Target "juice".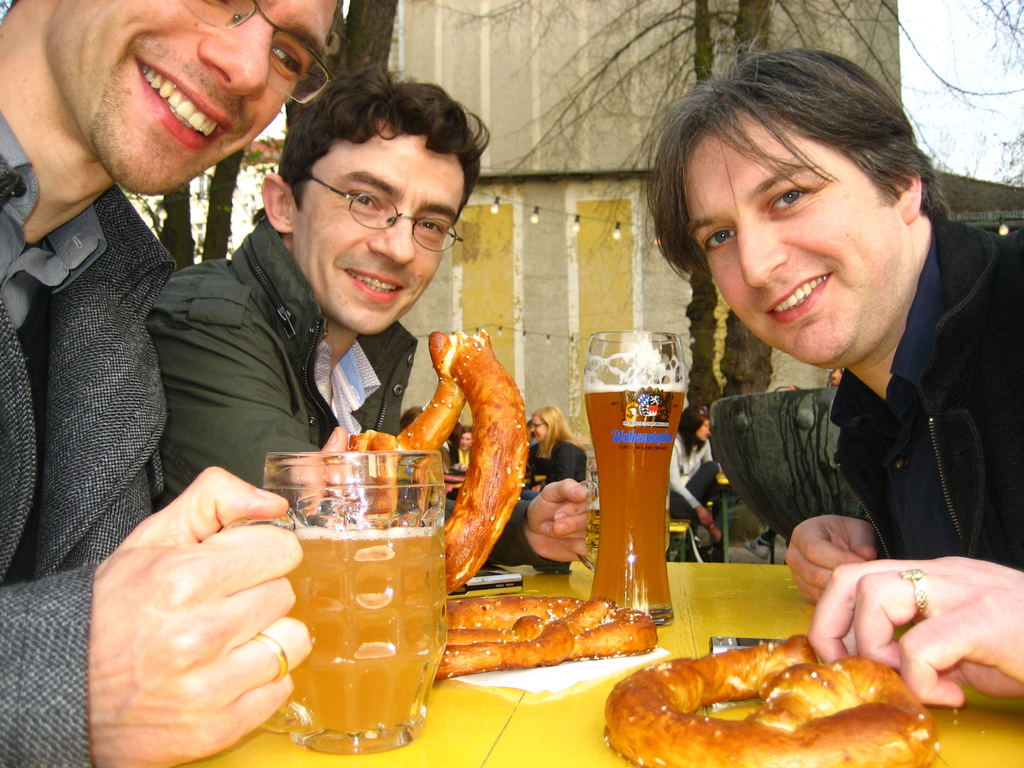
Target region: {"left": 246, "top": 436, "right": 449, "bottom": 747}.
